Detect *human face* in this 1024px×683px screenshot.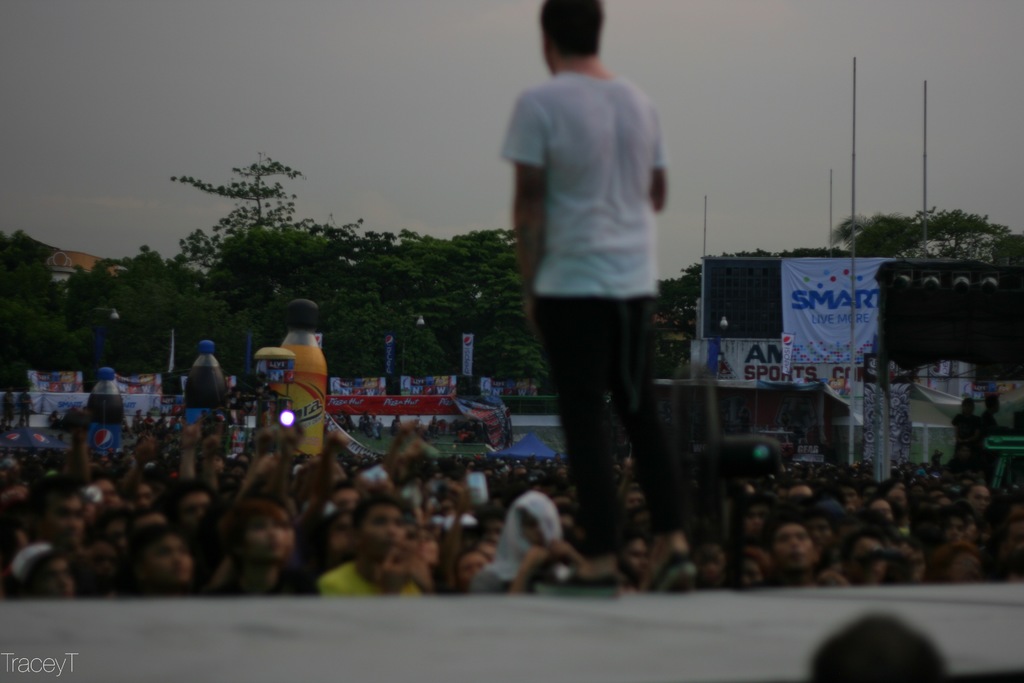
Detection: box(772, 523, 814, 575).
